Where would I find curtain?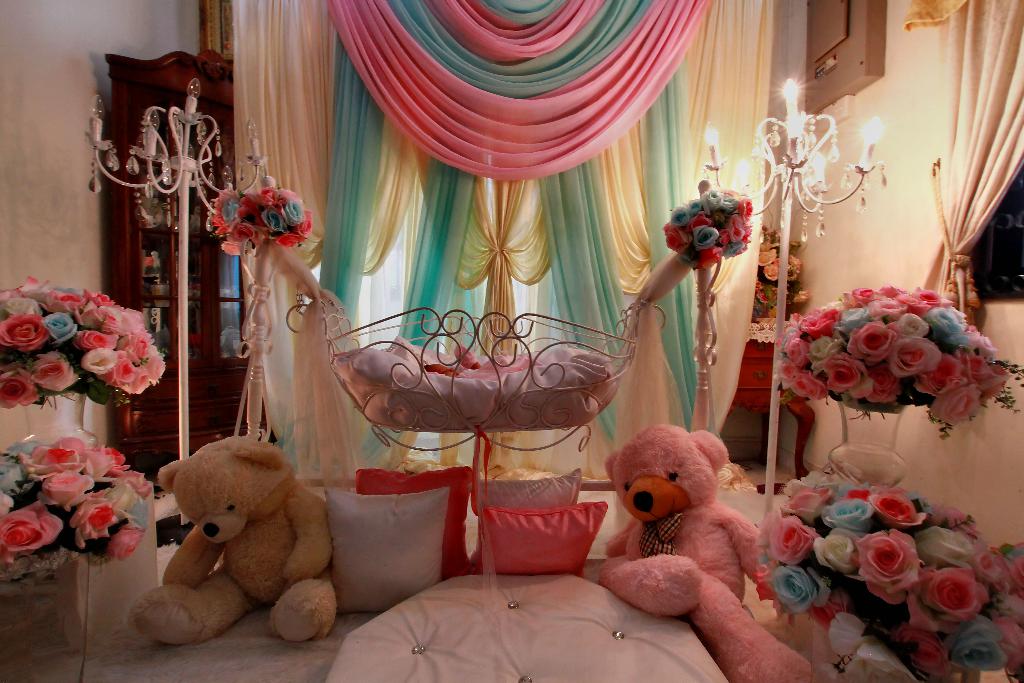
At box=[920, 0, 1023, 330].
